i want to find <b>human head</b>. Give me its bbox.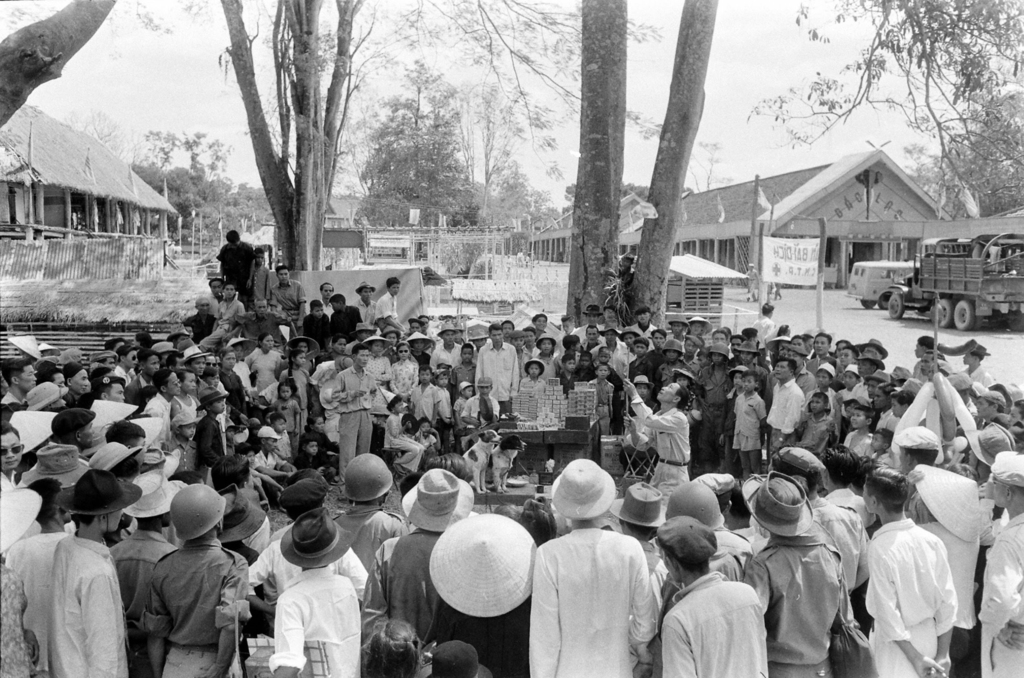
bbox(488, 324, 502, 348).
